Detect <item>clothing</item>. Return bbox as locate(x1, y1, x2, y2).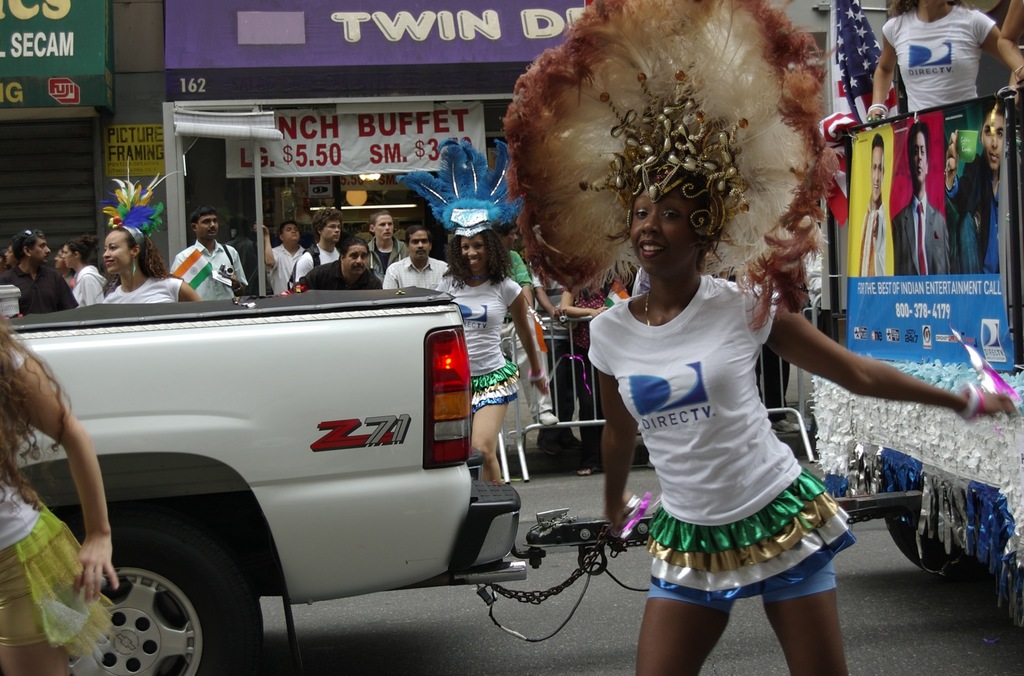
locate(861, 197, 888, 282).
